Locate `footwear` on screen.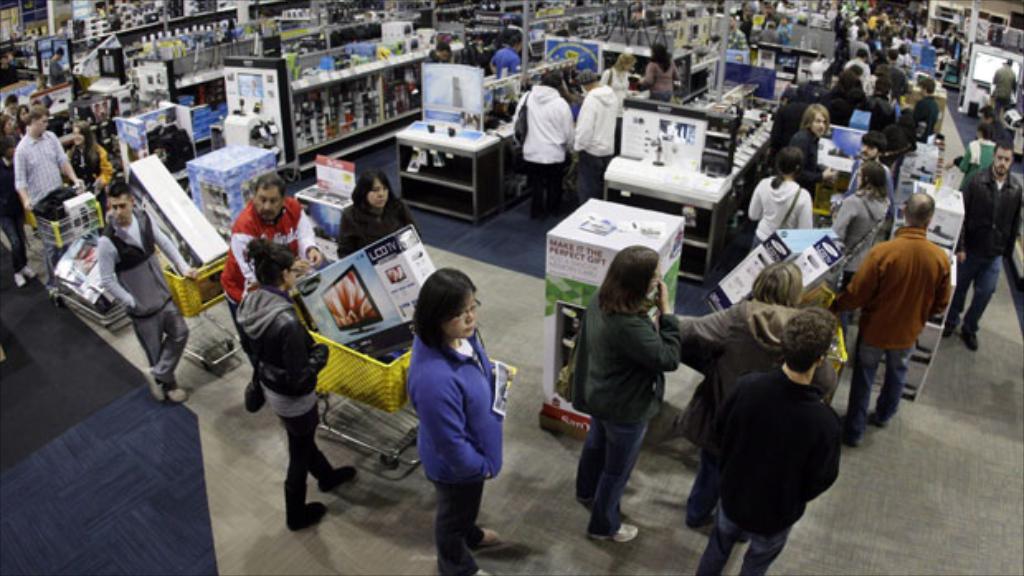
On screen at 322 465 355 487.
